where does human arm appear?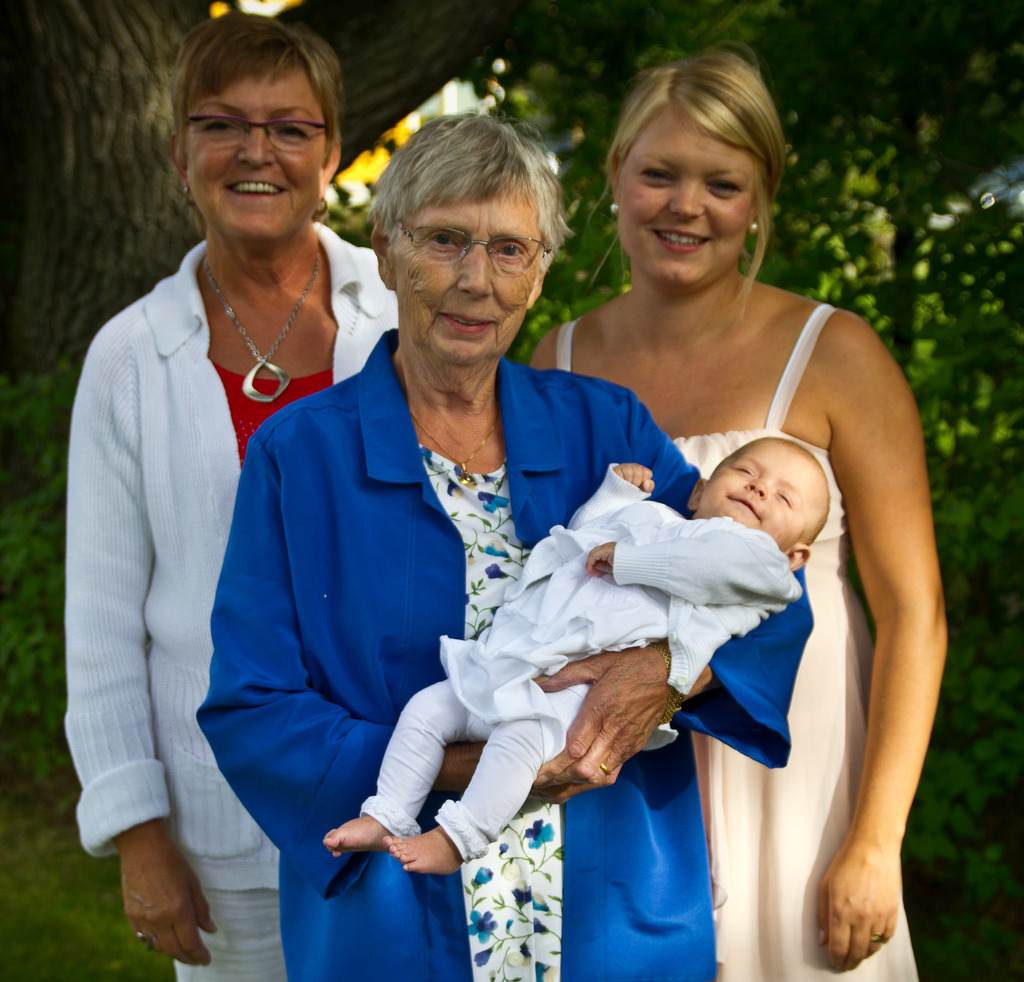
Appears at l=527, t=383, r=822, b=811.
